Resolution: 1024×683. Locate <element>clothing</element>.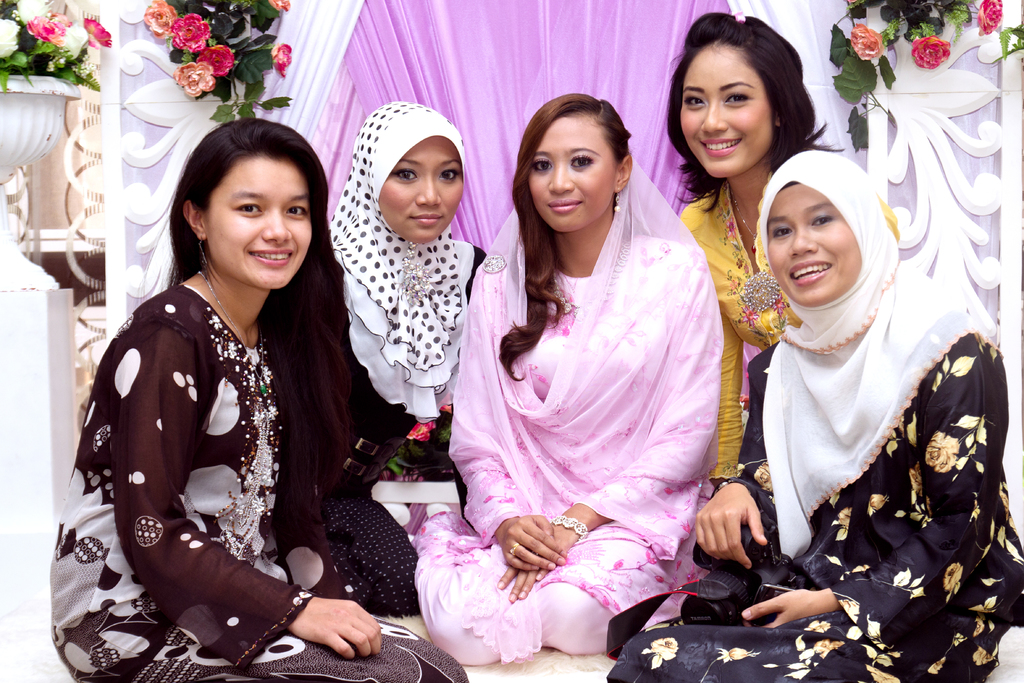
(607,273,1023,682).
